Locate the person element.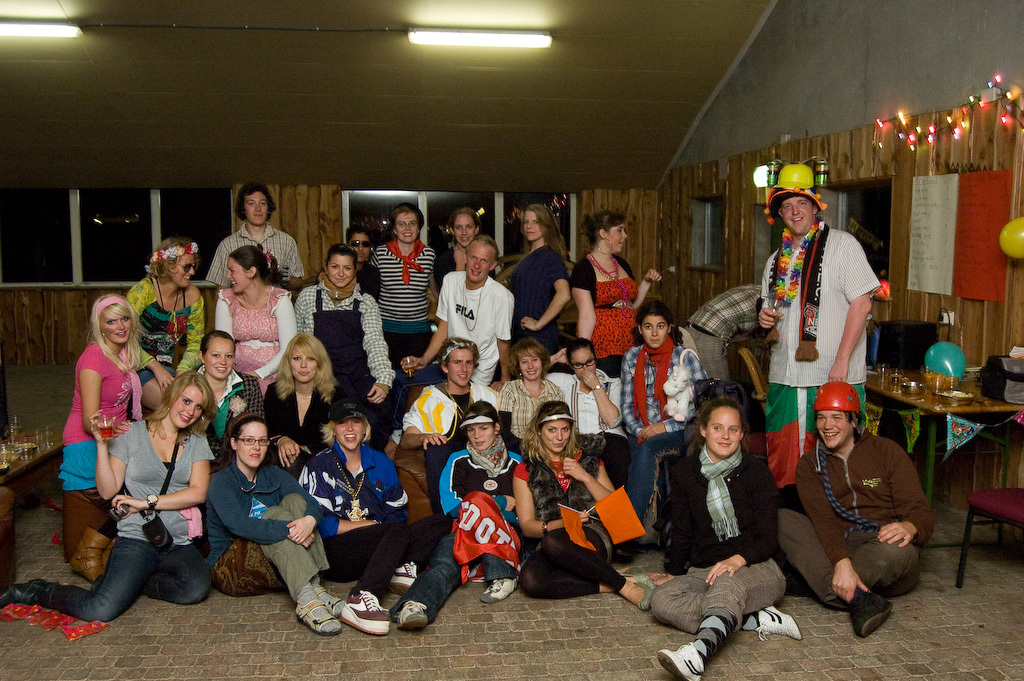
Element bbox: [403, 330, 500, 524].
